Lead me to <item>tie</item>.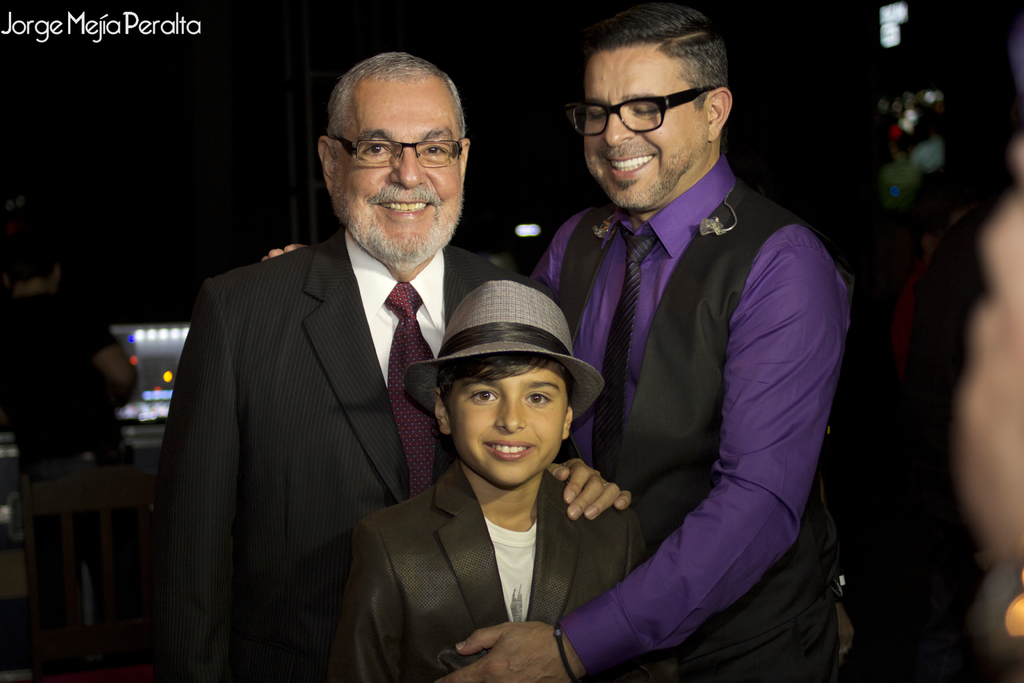
Lead to box=[590, 224, 658, 478].
